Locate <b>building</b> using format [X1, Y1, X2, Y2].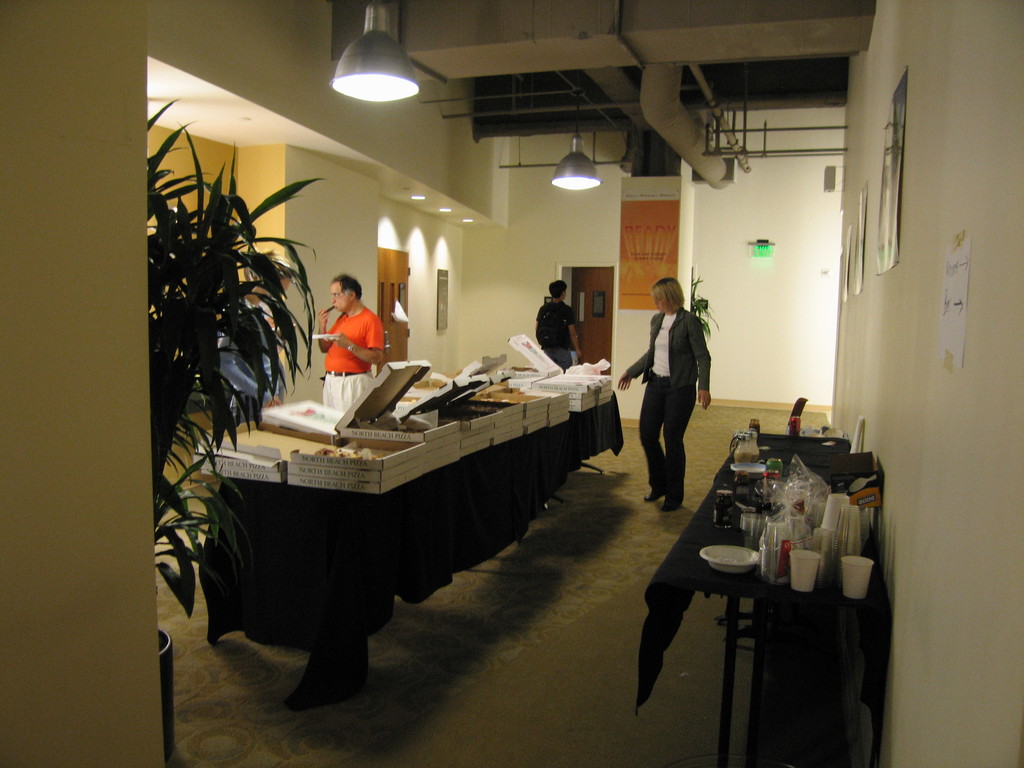
[37, 0, 1003, 661].
